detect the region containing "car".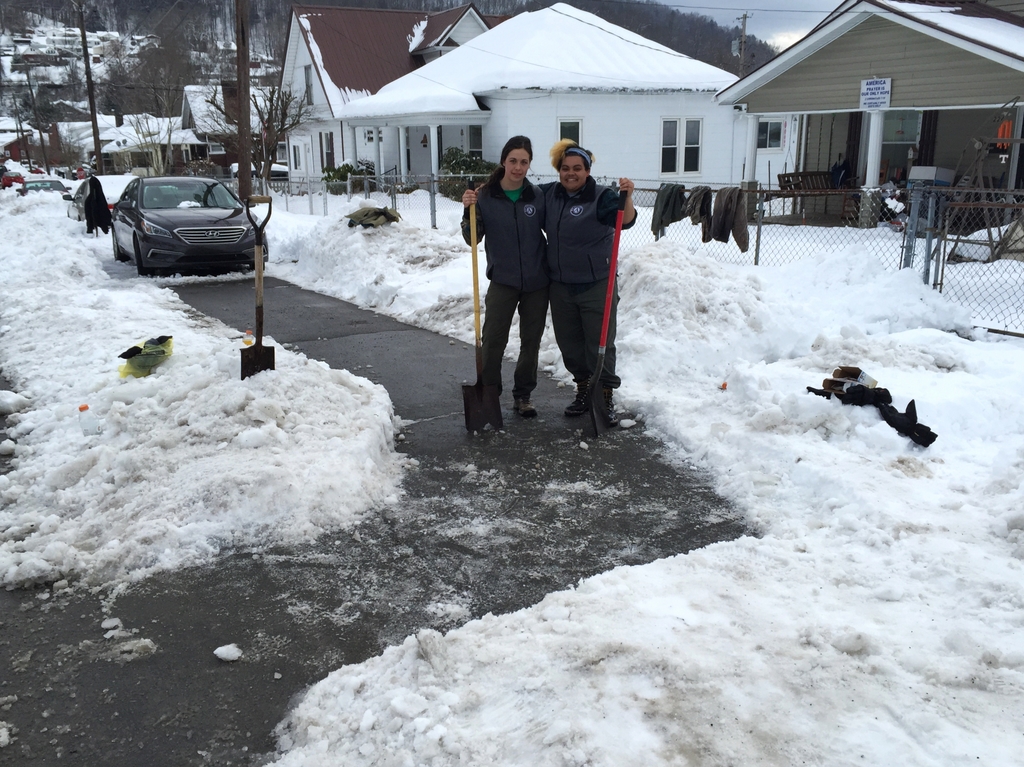
<region>10, 170, 74, 200</region>.
